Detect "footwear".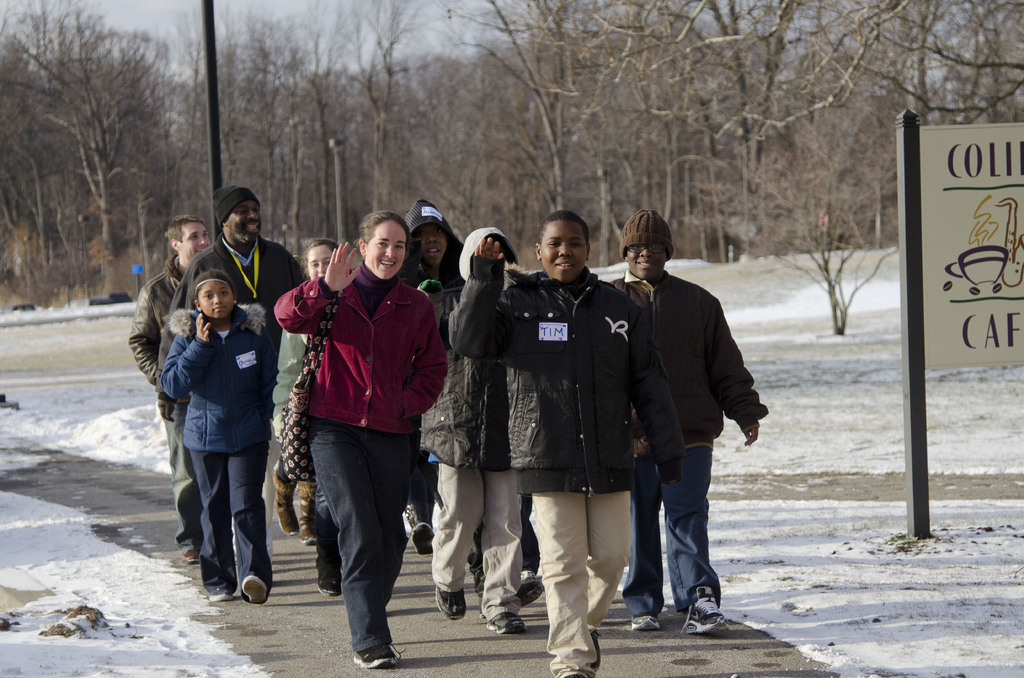
Detected at <box>412,521,436,556</box>.
